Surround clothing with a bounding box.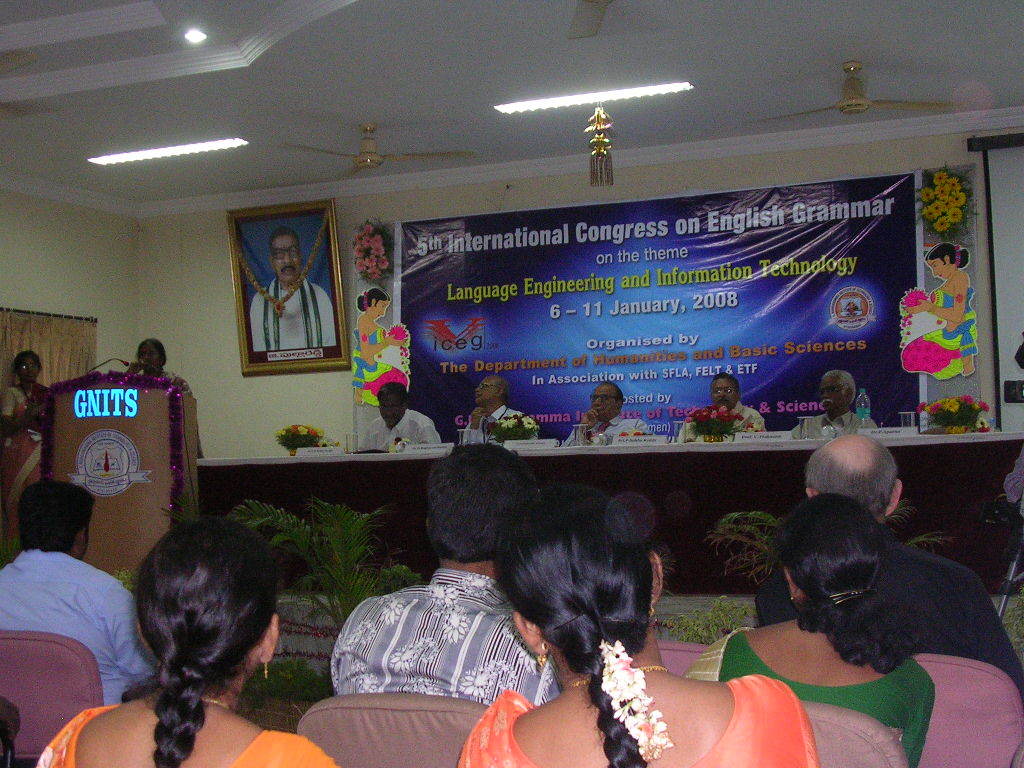
x1=351, y1=412, x2=448, y2=443.
